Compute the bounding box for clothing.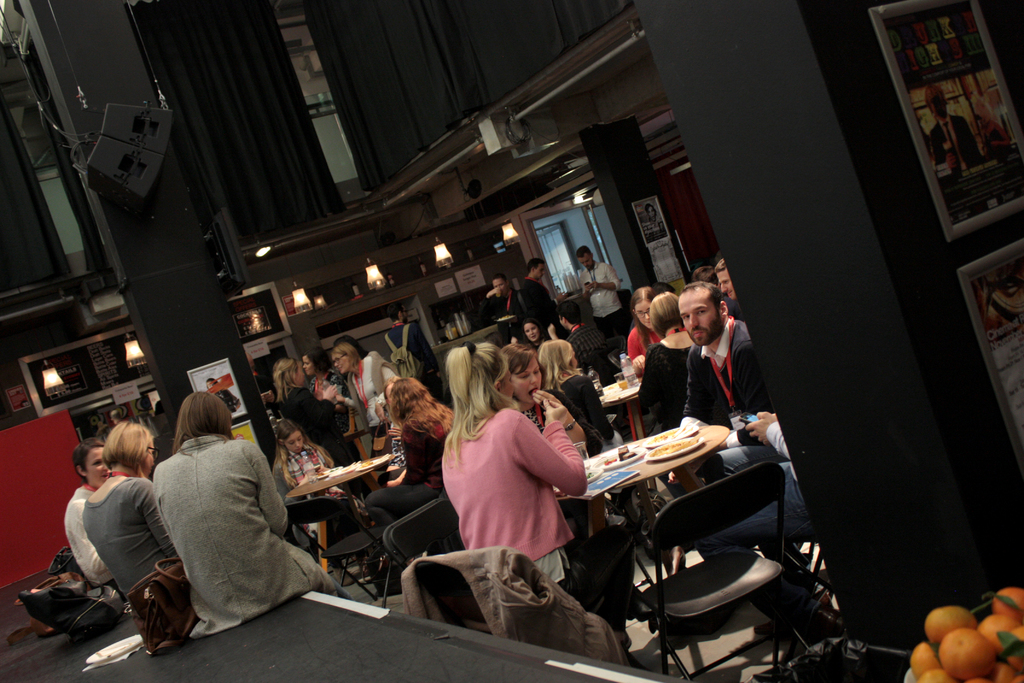
box(479, 291, 518, 352).
